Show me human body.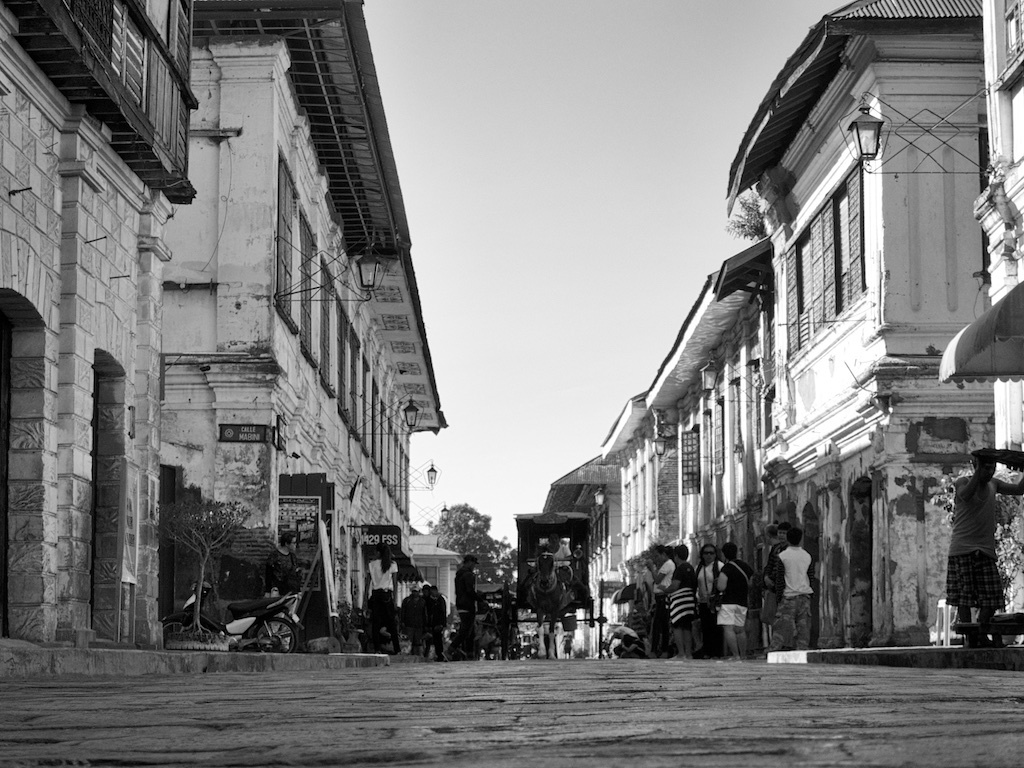
human body is here: [364, 559, 394, 602].
